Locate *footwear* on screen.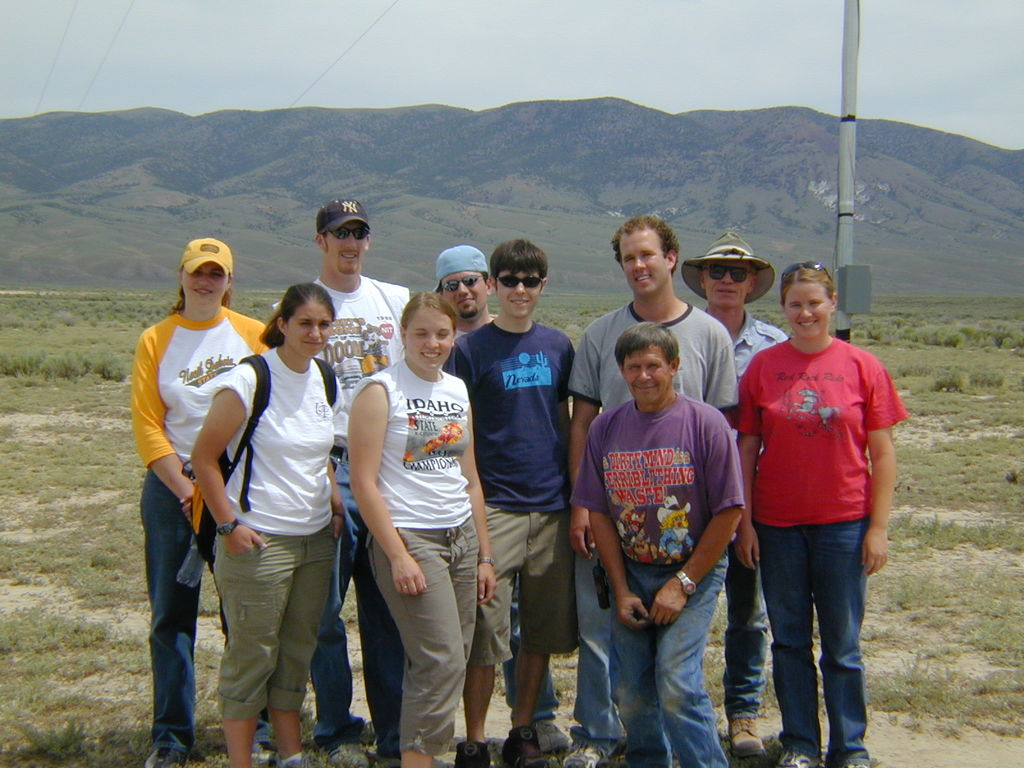
On screen at (x1=224, y1=710, x2=289, y2=762).
